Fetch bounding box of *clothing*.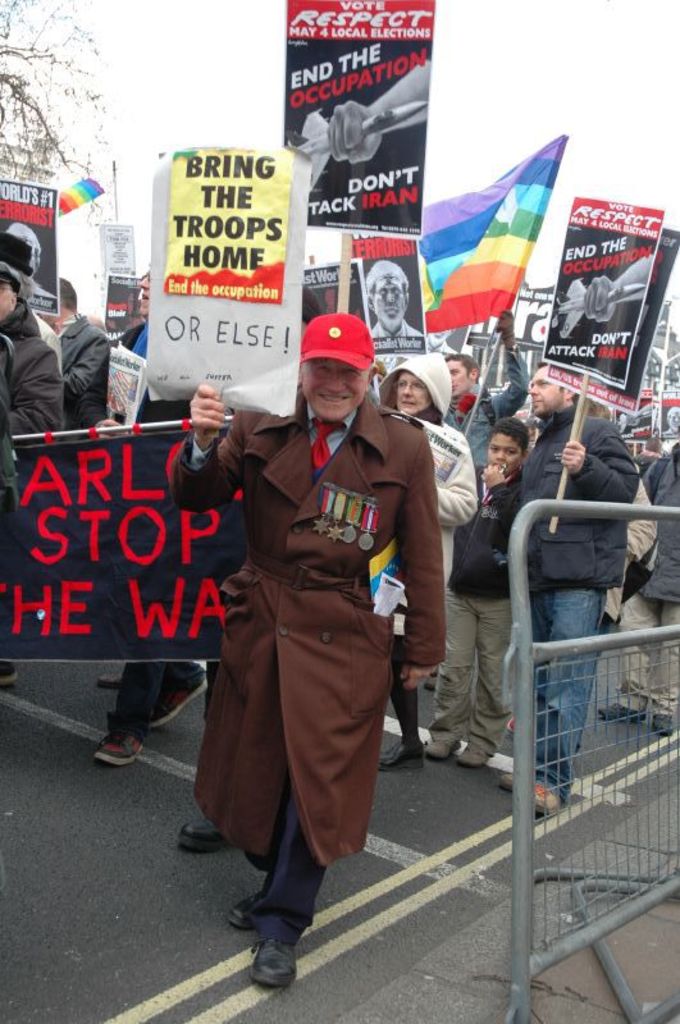
Bbox: BBox(182, 334, 446, 913).
